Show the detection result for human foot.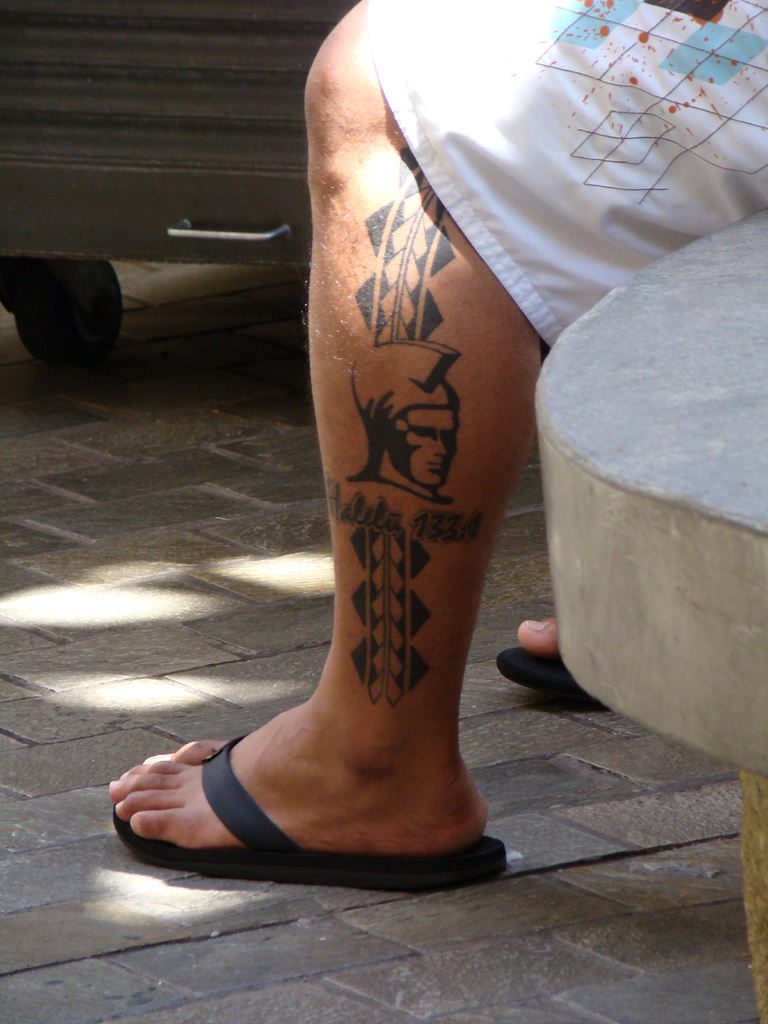
[x1=516, y1=604, x2=563, y2=660].
